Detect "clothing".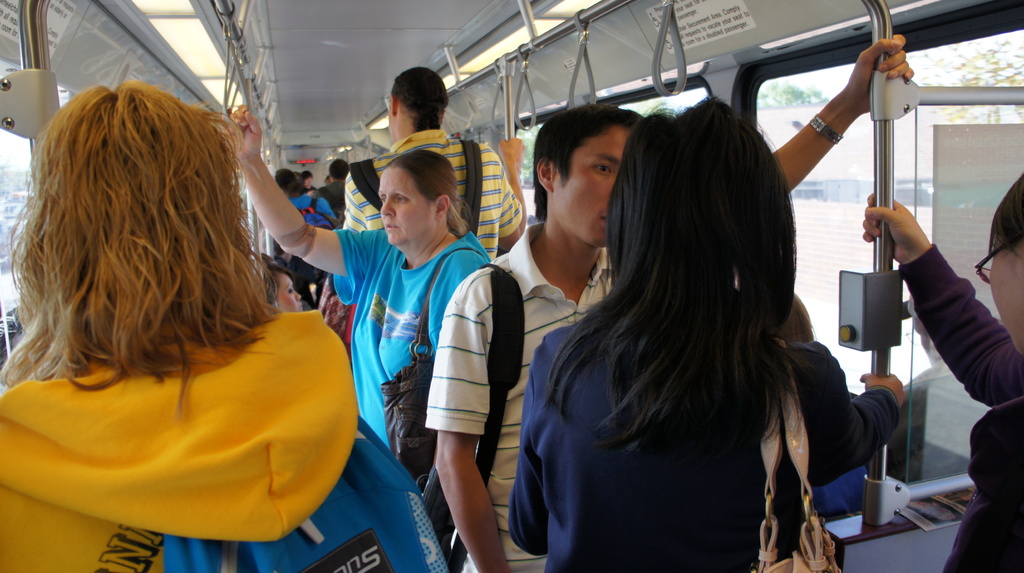
Detected at {"x1": 319, "y1": 278, "x2": 351, "y2": 350}.
